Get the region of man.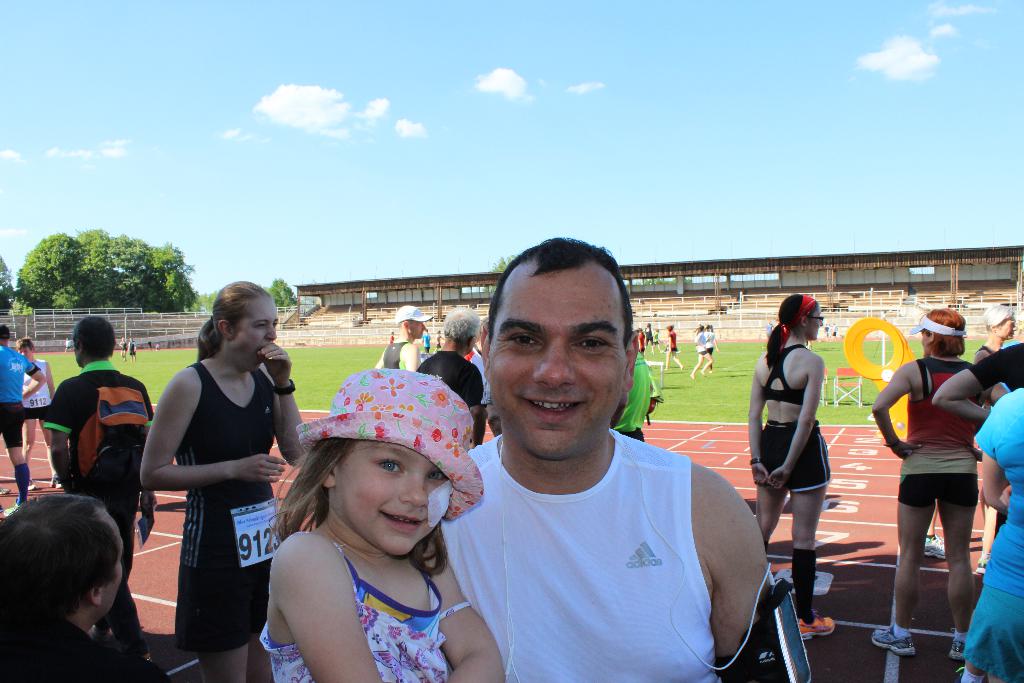
(440, 235, 813, 682).
